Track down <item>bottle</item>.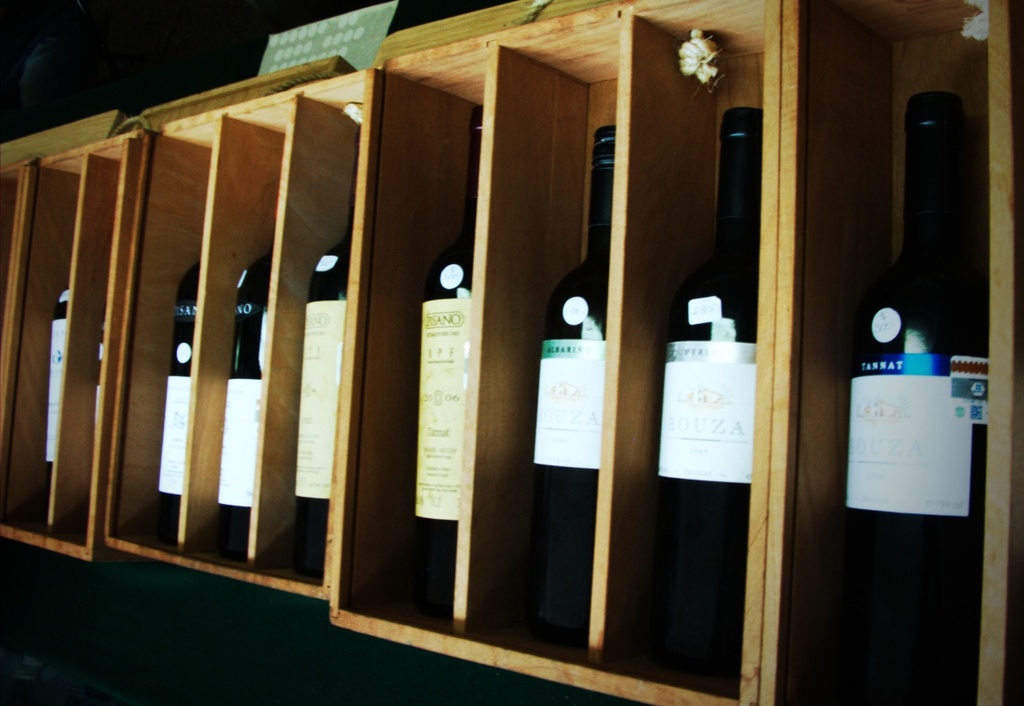
Tracked to 160/245/209/520.
